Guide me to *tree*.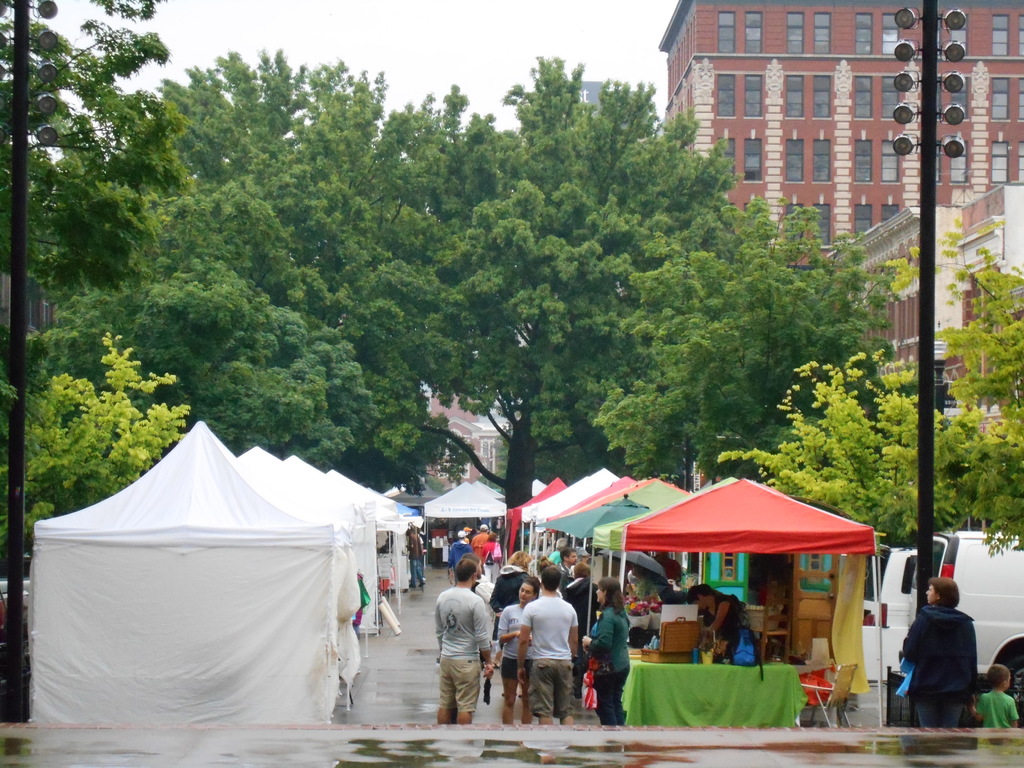
Guidance: Rect(712, 245, 1023, 543).
